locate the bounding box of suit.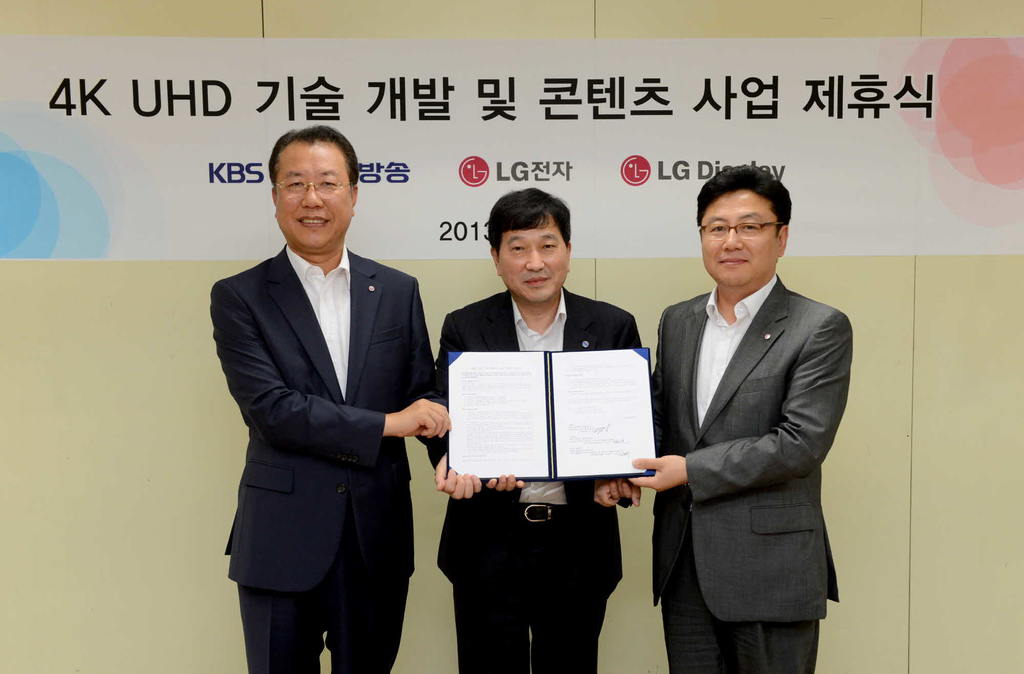
Bounding box: select_region(436, 288, 643, 673).
